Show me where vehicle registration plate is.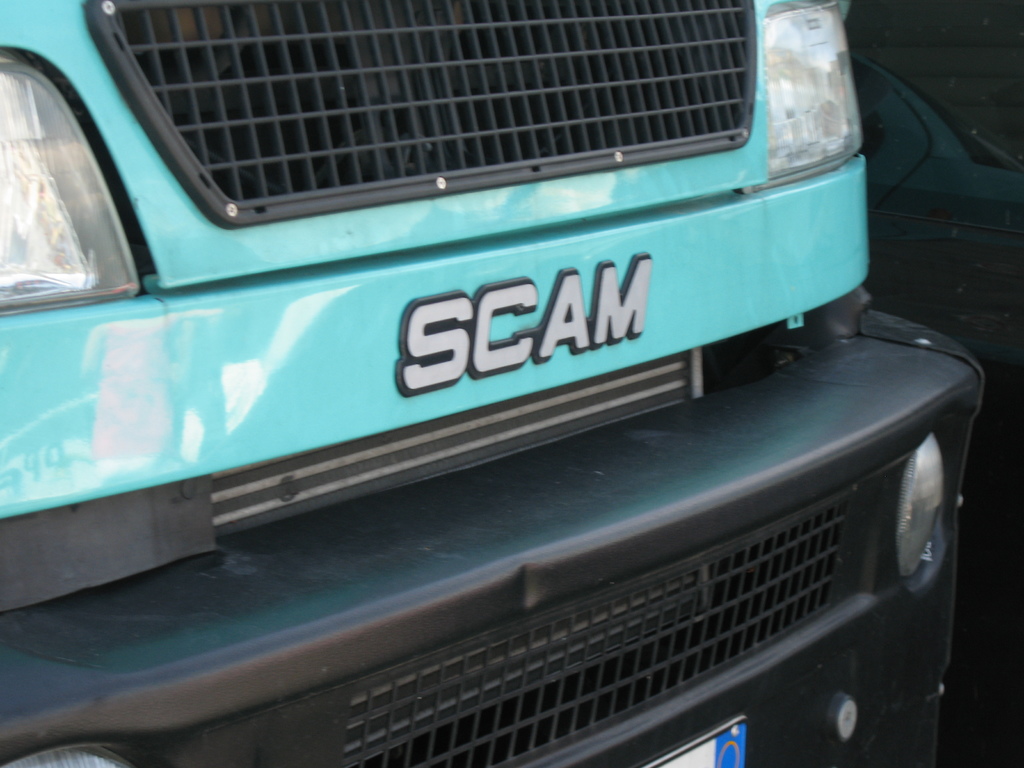
vehicle registration plate is at BBox(643, 712, 749, 767).
